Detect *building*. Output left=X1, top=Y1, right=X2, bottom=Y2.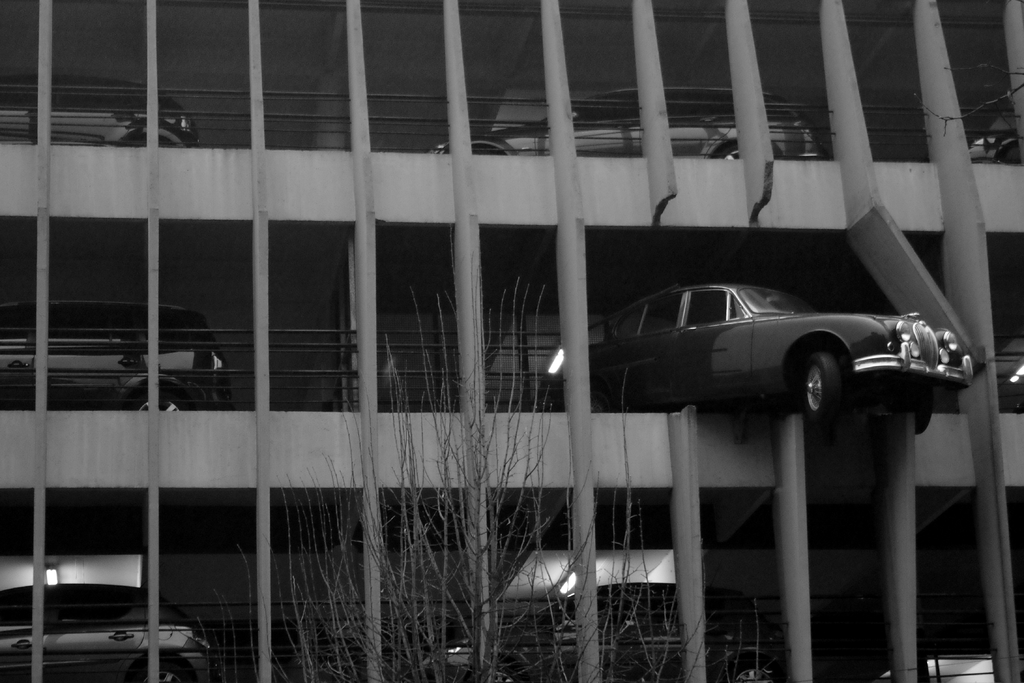
left=0, top=0, right=1023, bottom=682.
